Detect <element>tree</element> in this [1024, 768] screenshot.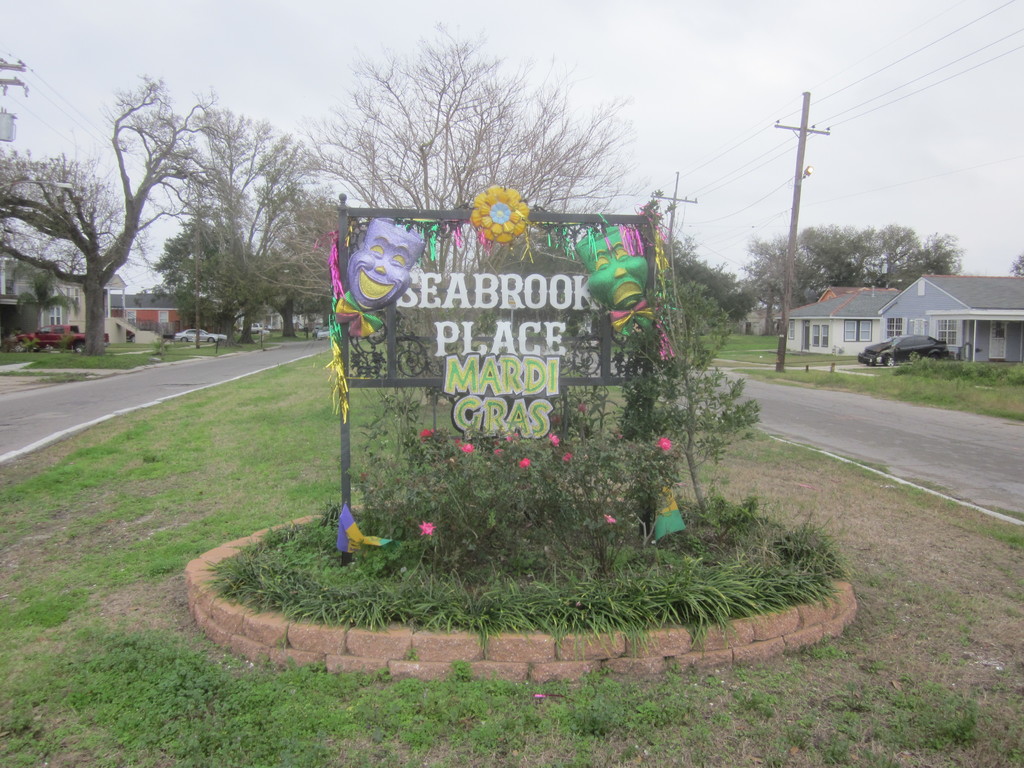
Detection: {"x1": 15, "y1": 101, "x2": 193, "y2": 358}.
